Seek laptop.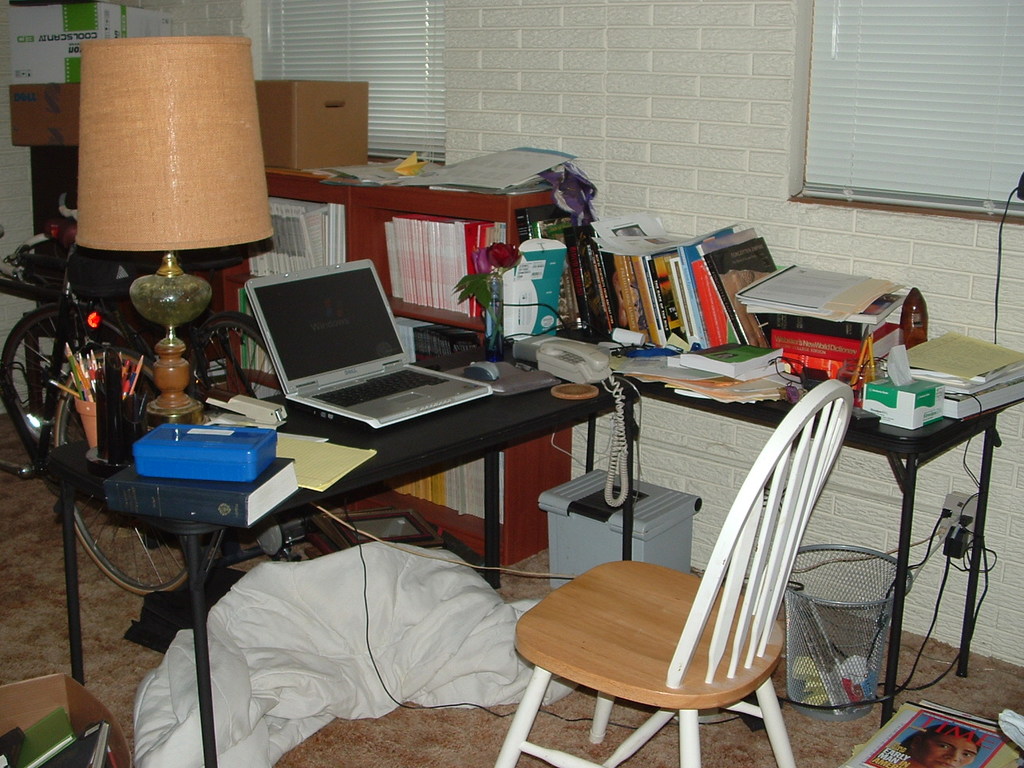
crop(228, 244, 468, 430).
